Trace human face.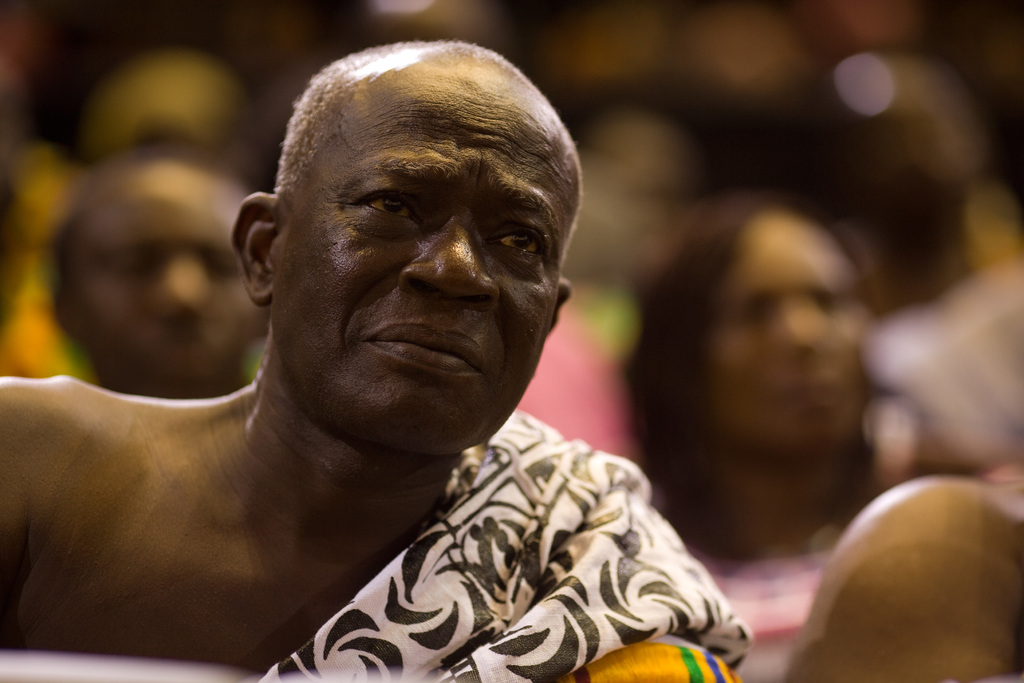
Traced to (x1=707, y1=206, x2=856, y2=444).
